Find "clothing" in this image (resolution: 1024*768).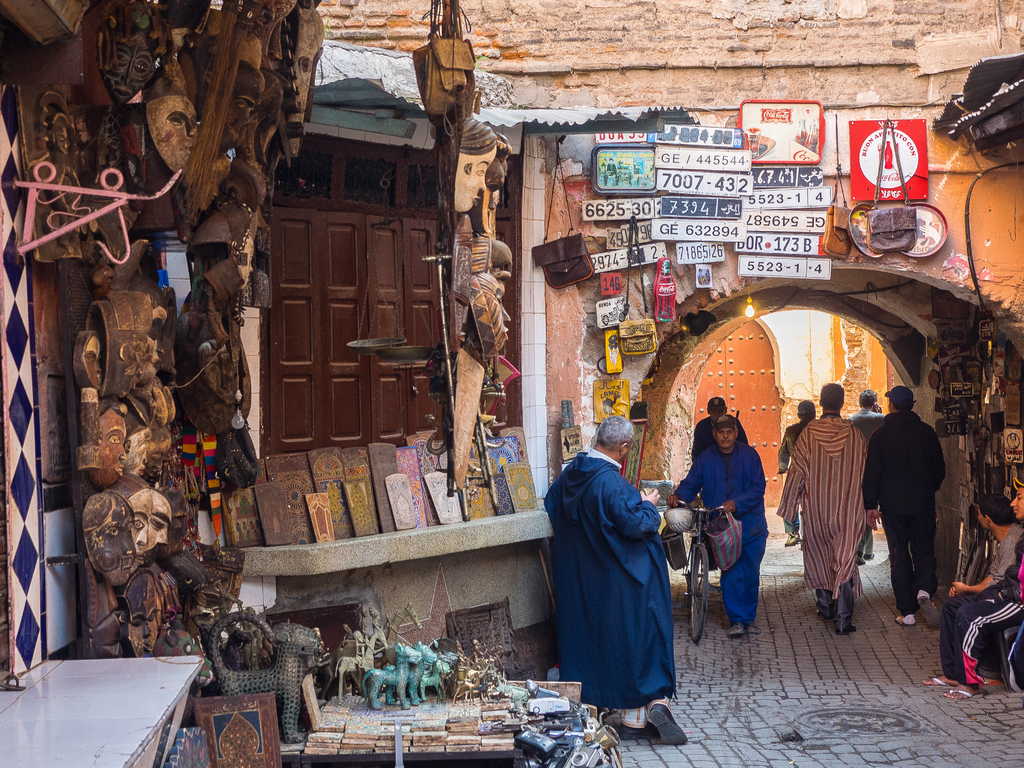
left=844, top=412, right=885, bottom=547.
